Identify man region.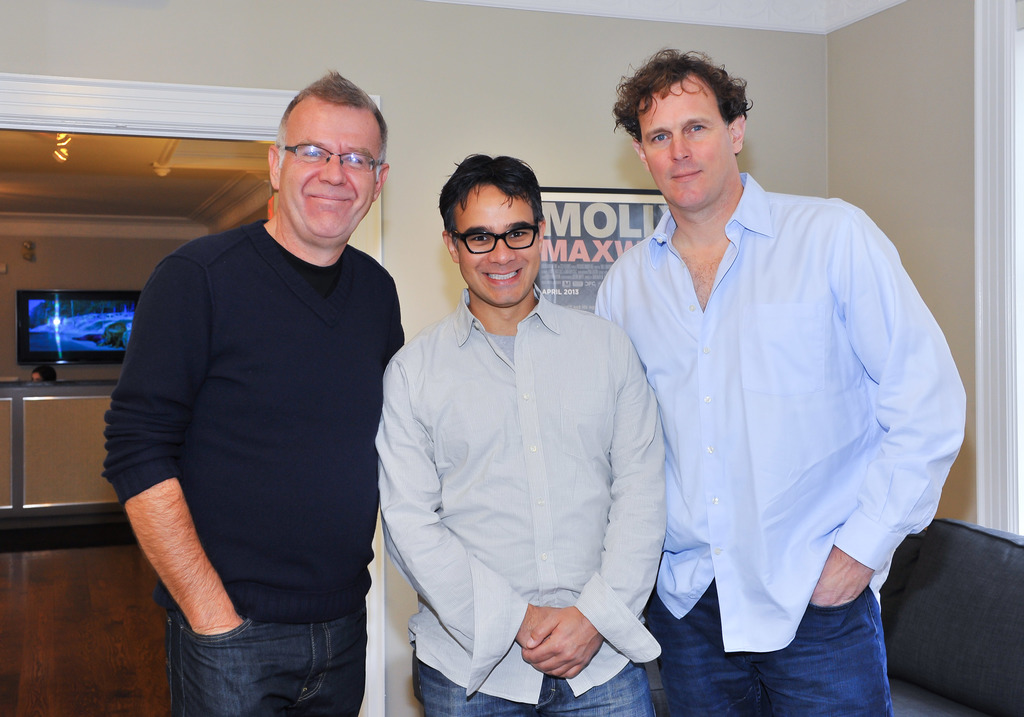
Region: x1=99, y1=75, x2=410, y2=716.
